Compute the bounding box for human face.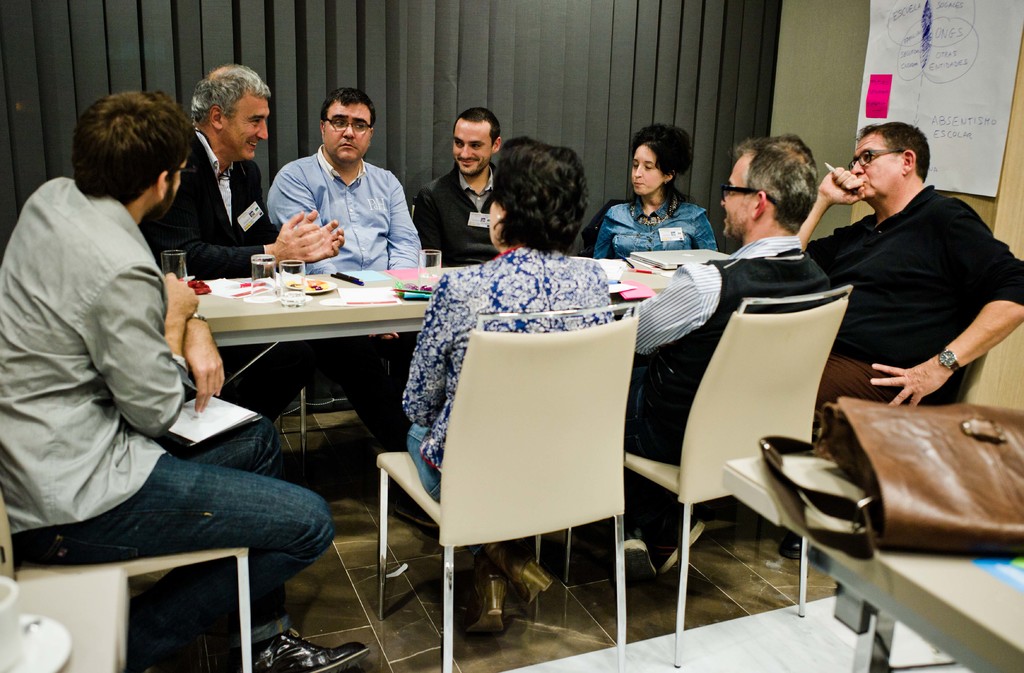
<bbox>632, 143, 665, 194</bbox>.
